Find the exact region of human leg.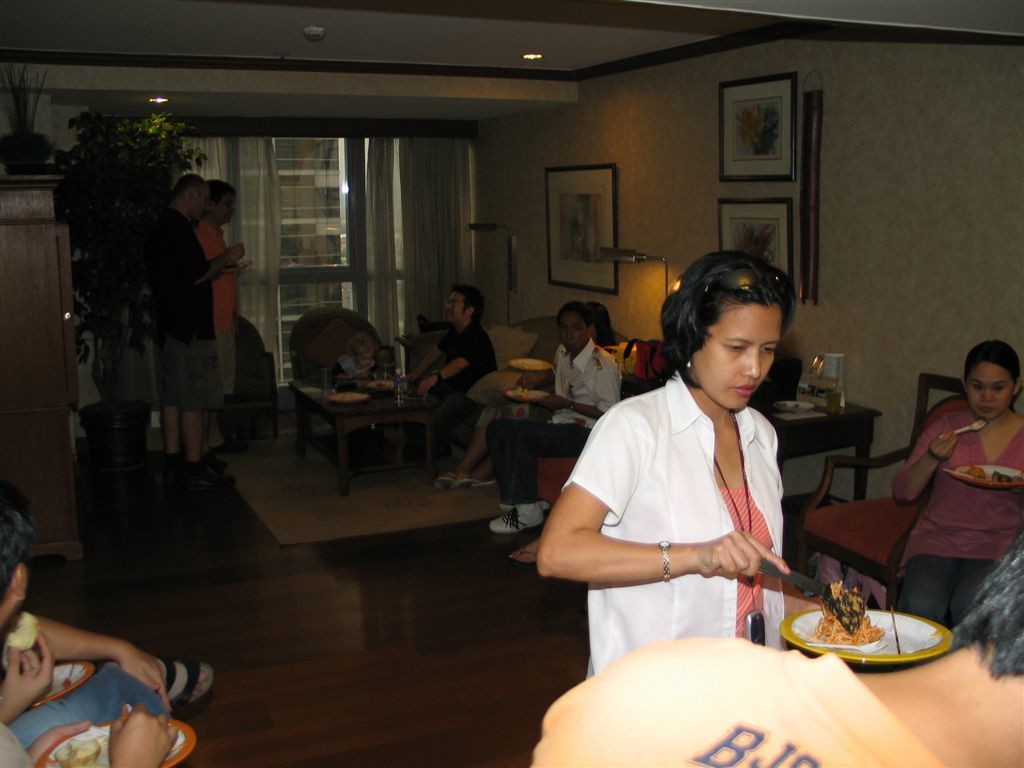
Exact region: region(495, 416, 551, 509).
